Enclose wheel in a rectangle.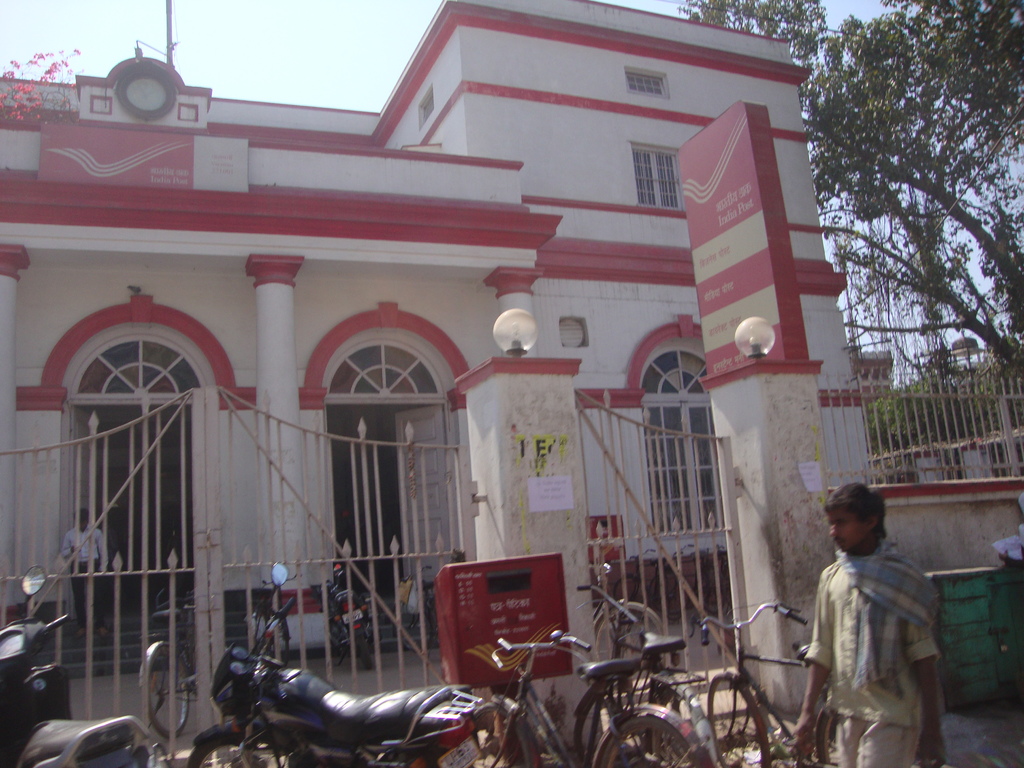
l=574, t=687, r=655, b=767.
